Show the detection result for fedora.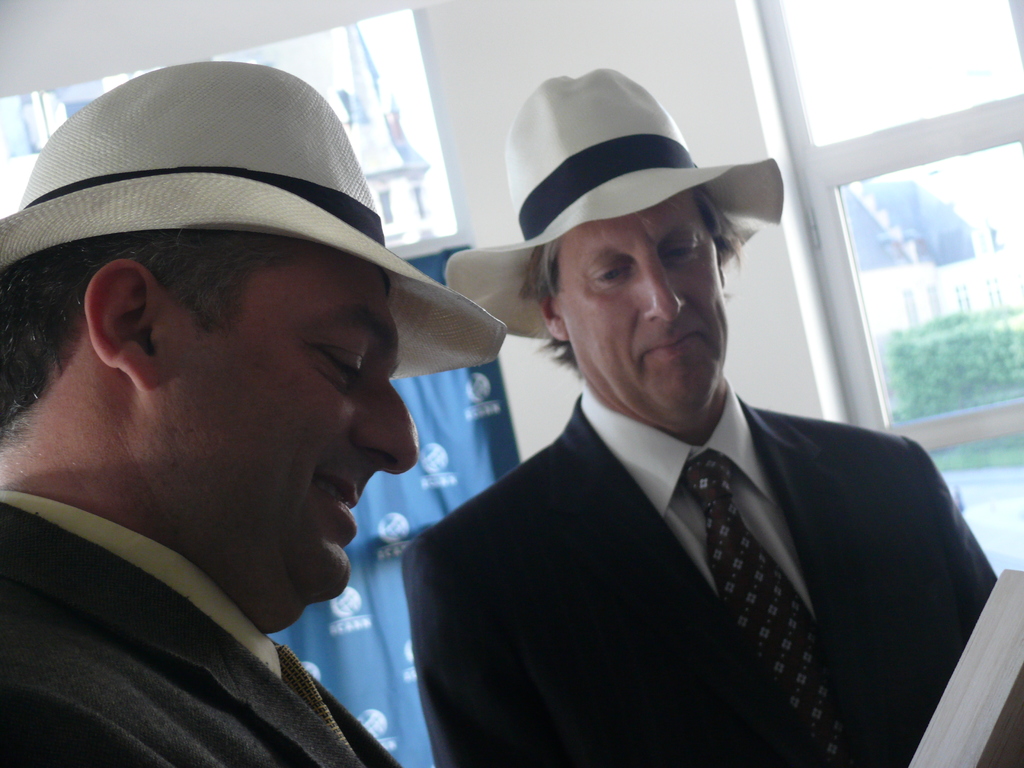
[x1=0, y1=56, x2=505, y2=378].
